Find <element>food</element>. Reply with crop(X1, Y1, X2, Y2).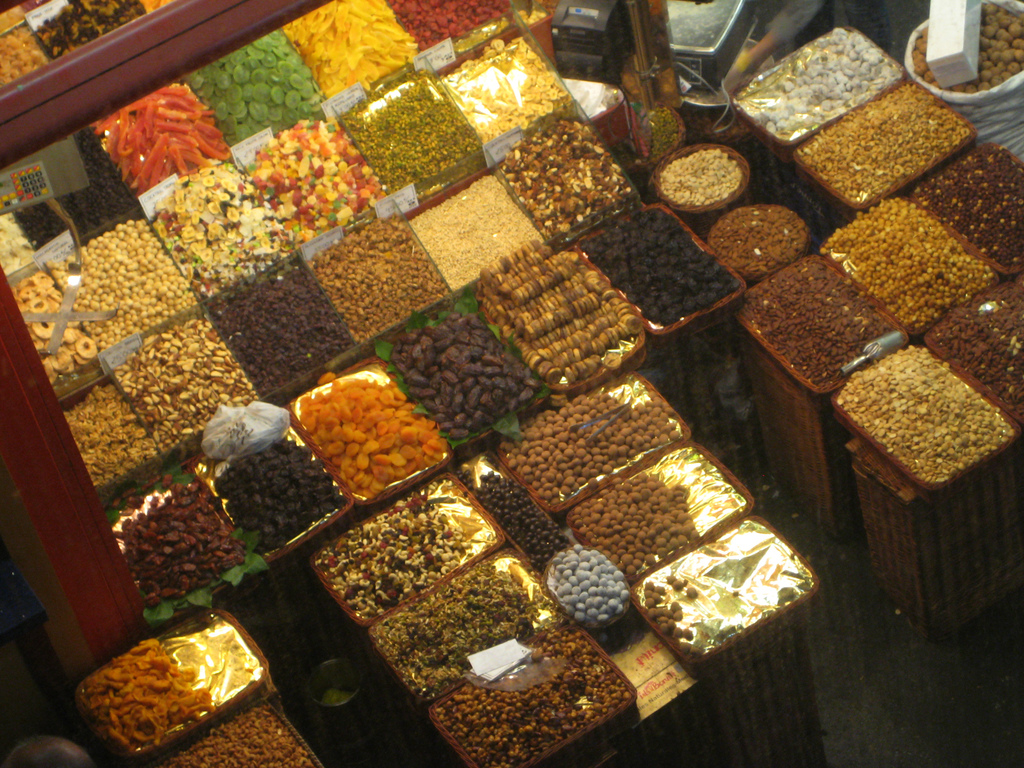
crop(567, 471, 707, 575).
